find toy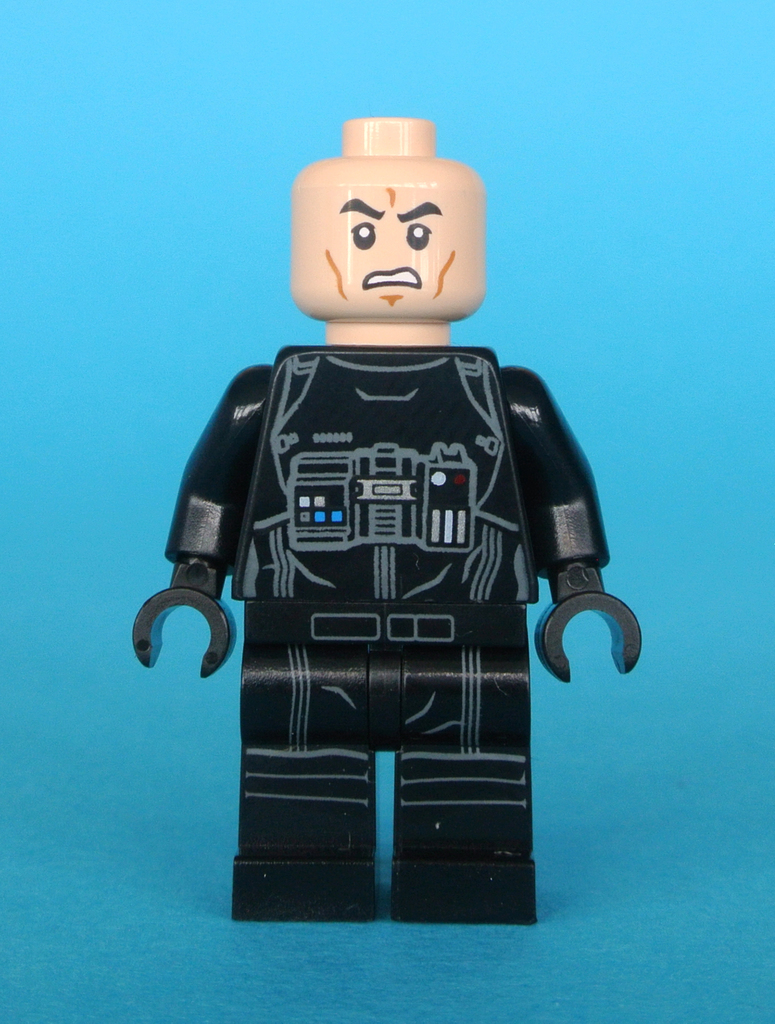
(128, 115, 641, 923)
